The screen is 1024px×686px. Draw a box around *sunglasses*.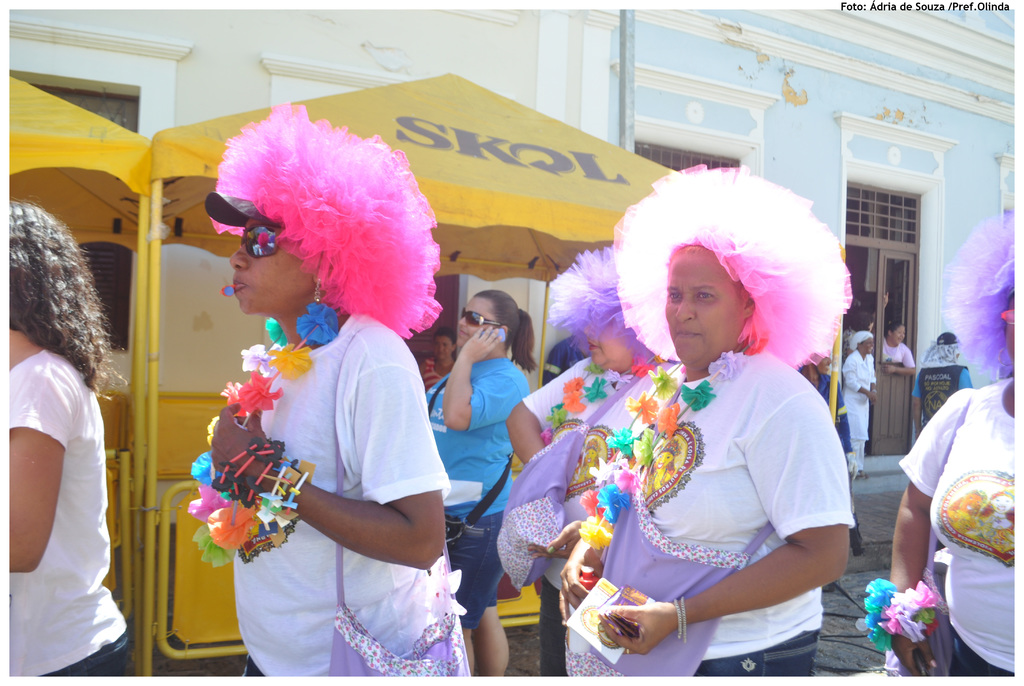
(x1=237, y1=224, x2=284, y2=260).
